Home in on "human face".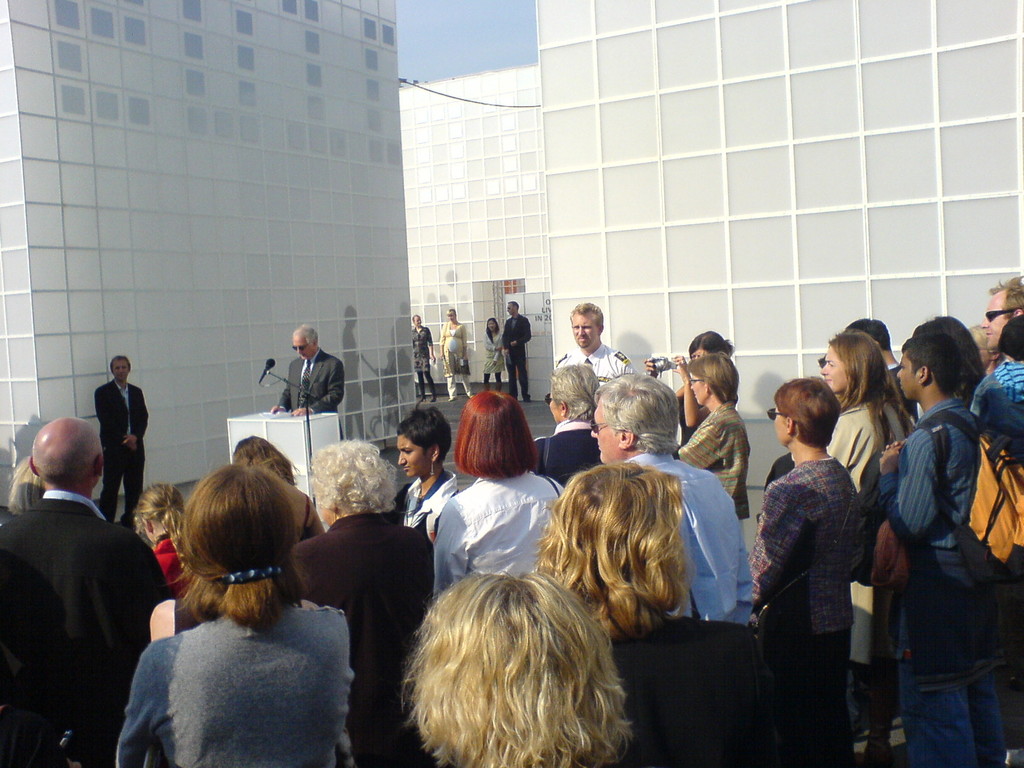
Homed in at 774:409:788:446.
